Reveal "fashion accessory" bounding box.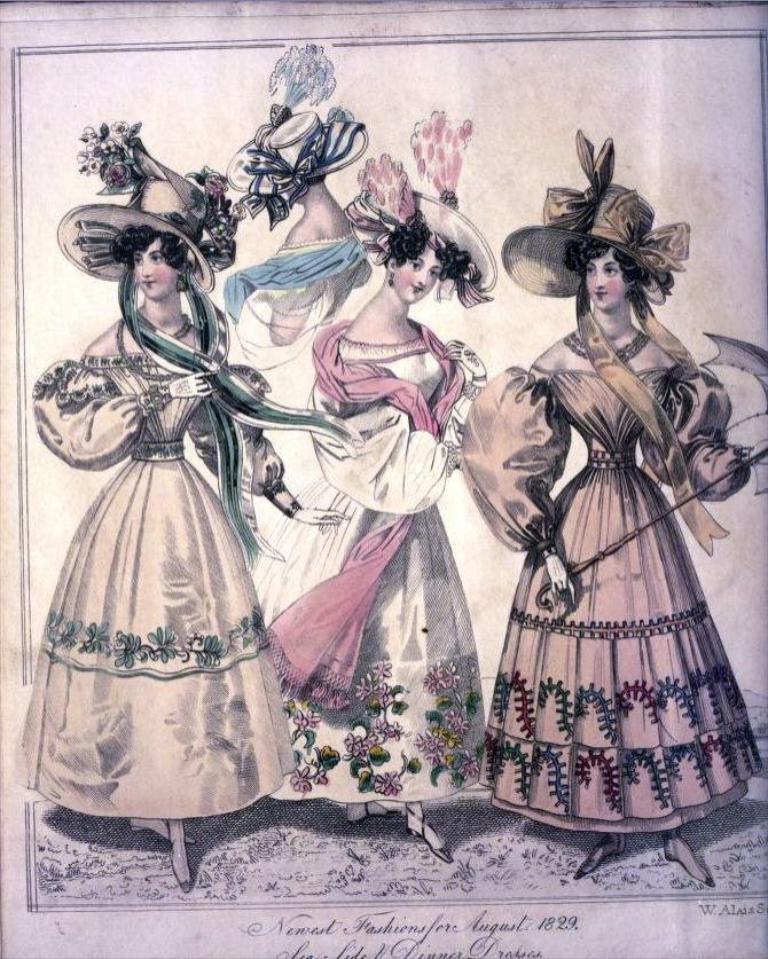
Revealed: <box>661,832,712,887</box>.
